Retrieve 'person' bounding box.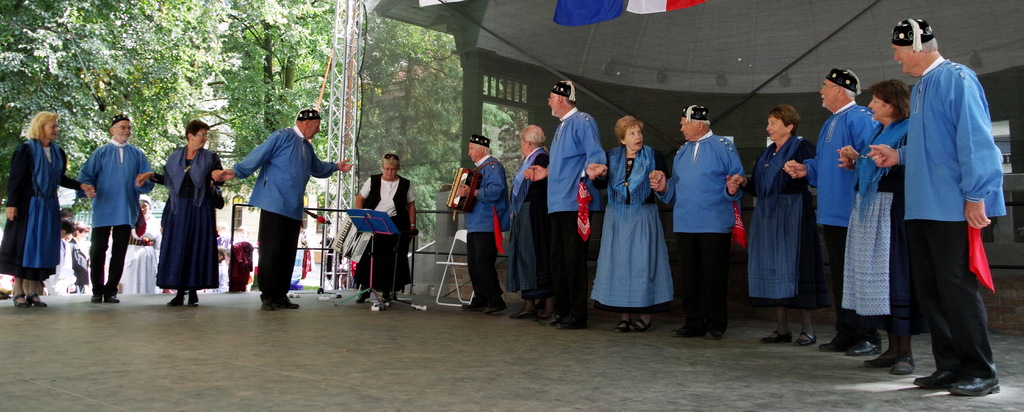
Bounding box: <bbox>865, 13, 1004, 400</bbox>.
